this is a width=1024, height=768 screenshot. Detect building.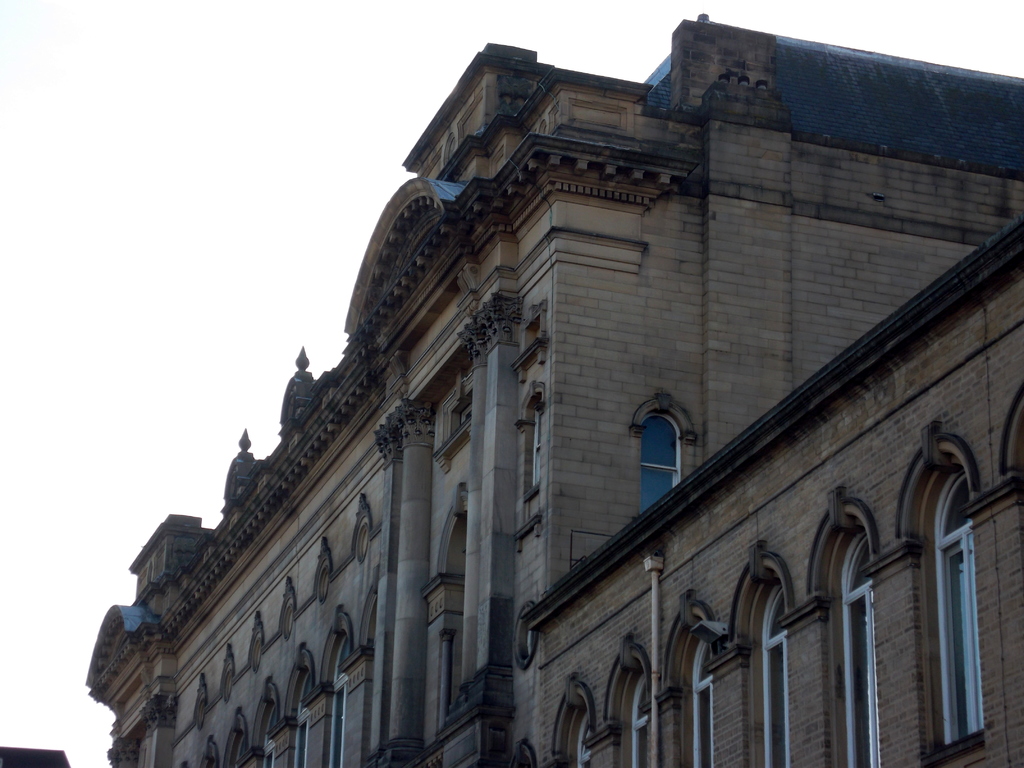
0 744 72 767.
